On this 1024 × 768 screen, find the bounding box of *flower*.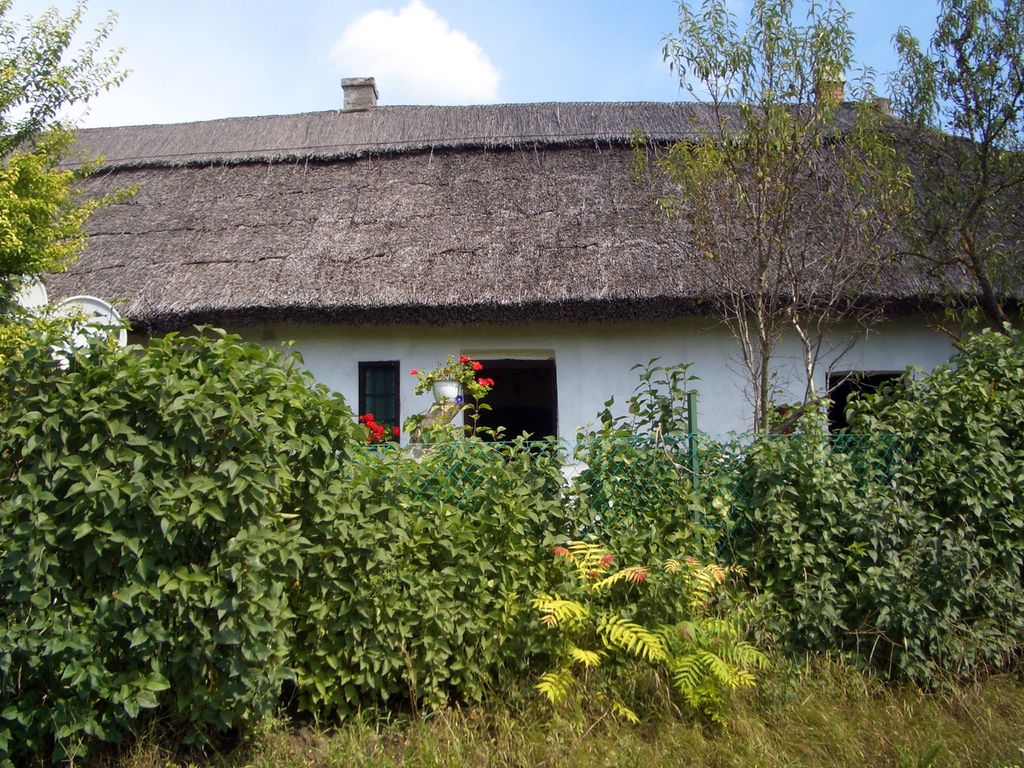
Bounding box: bbox(476, 377, 490, 388).
